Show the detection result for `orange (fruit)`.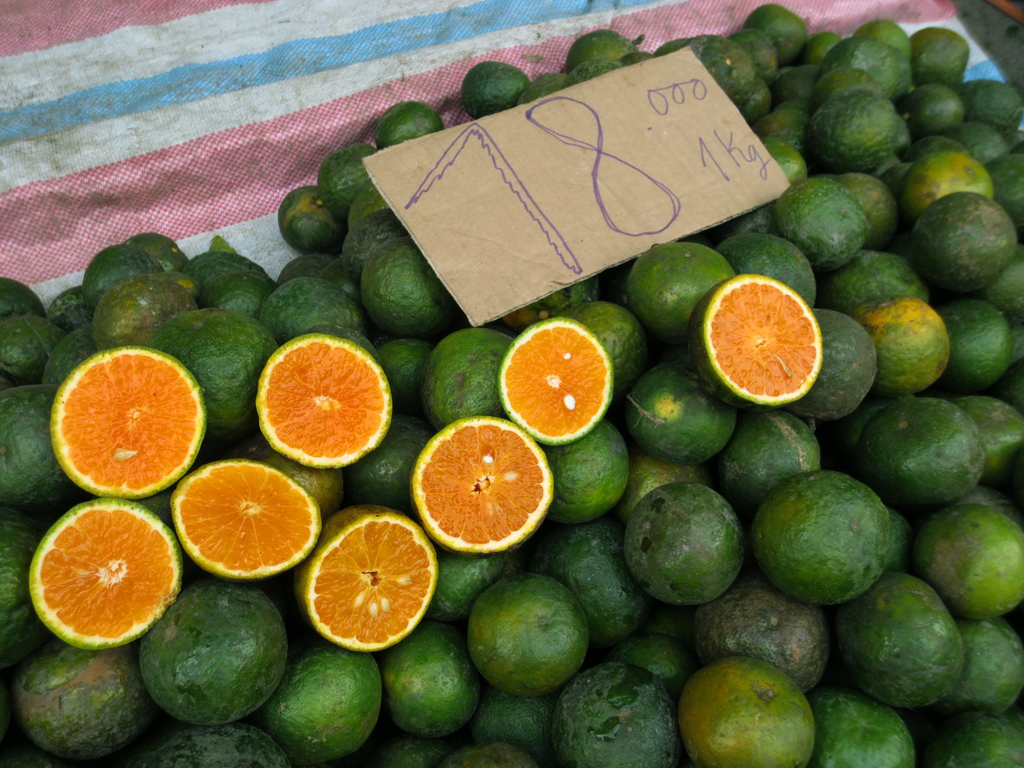
{"x1": 136, "y1": 726, "x2": 258, "y2": 767}.
